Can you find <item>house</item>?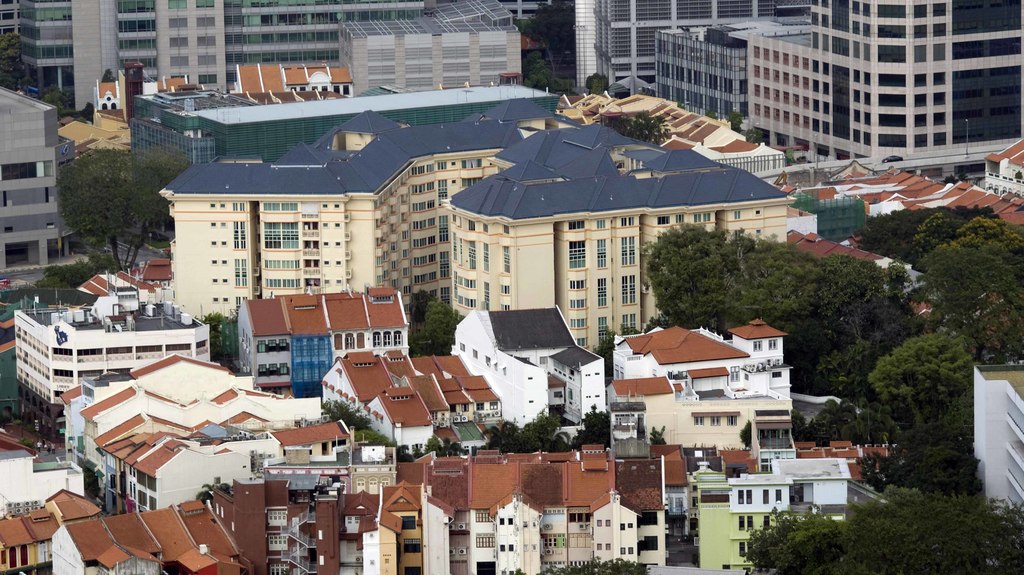
Yes, bounding box: 72 255 175 297.
